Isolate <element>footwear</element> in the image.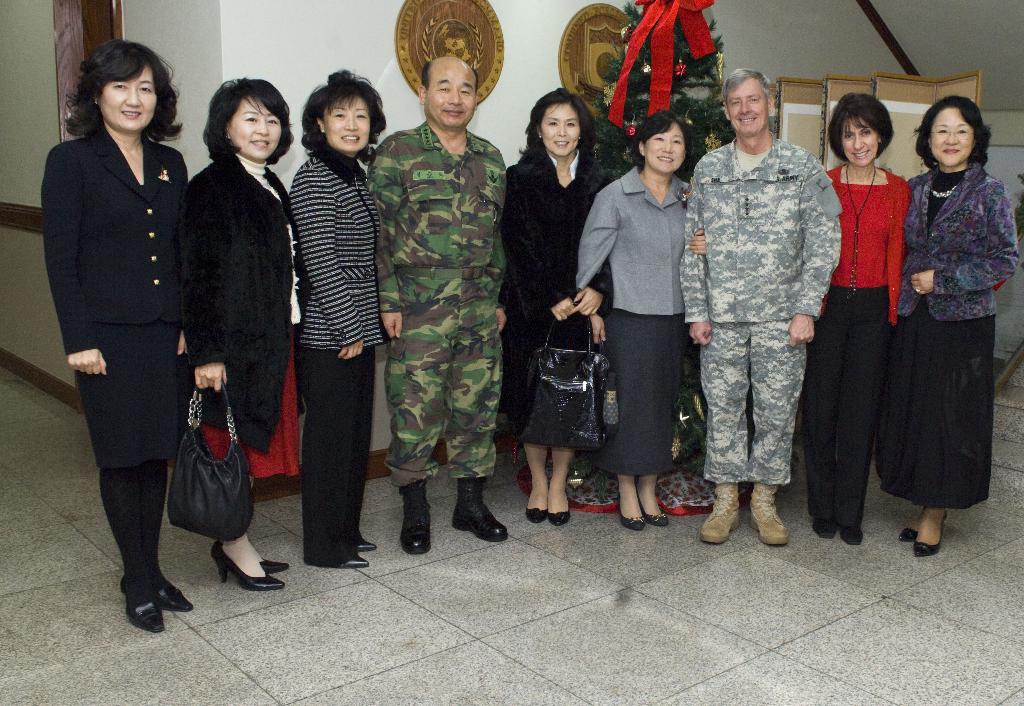
Isolated region: bbox=(902, 512, 946, 541).
